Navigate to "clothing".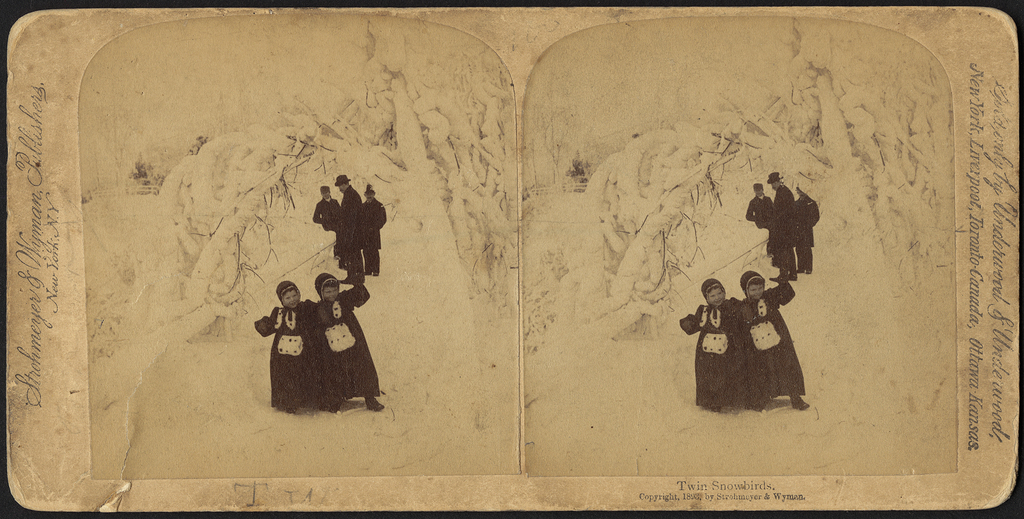
Navigation target: 365 202 392 266.
